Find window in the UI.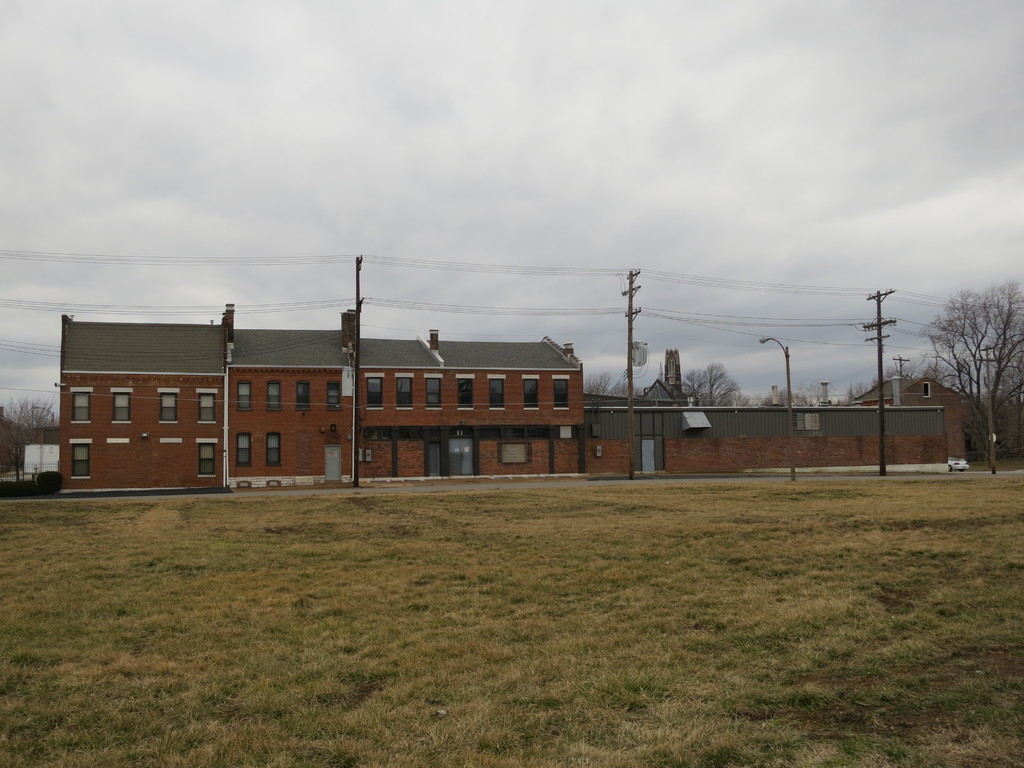
UI element at x1=396, y1=373, x2=412, y2=410.
